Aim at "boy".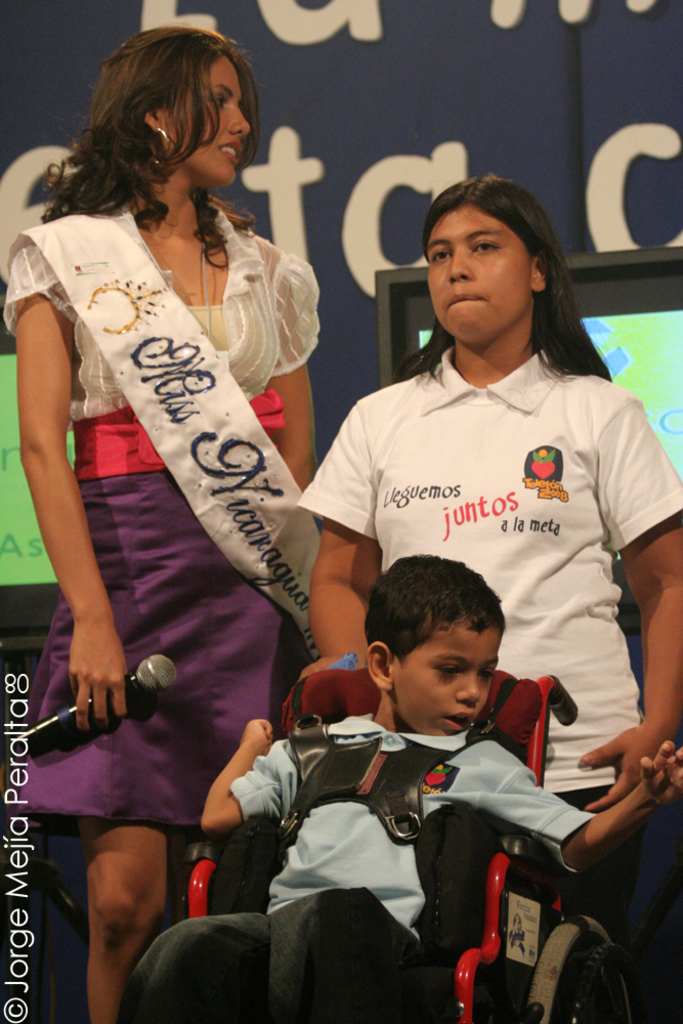
Aimed at x1=257, y1=568, x2=666, y2=1020.
